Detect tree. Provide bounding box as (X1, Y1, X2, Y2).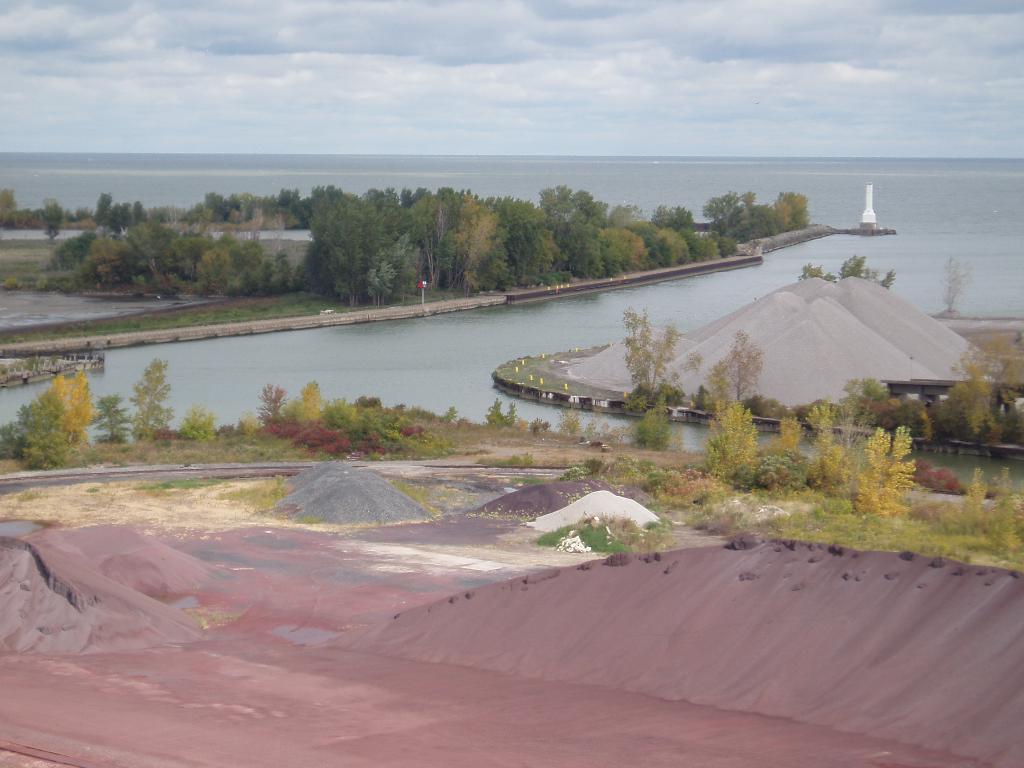
(291, 371, 319, 423).
